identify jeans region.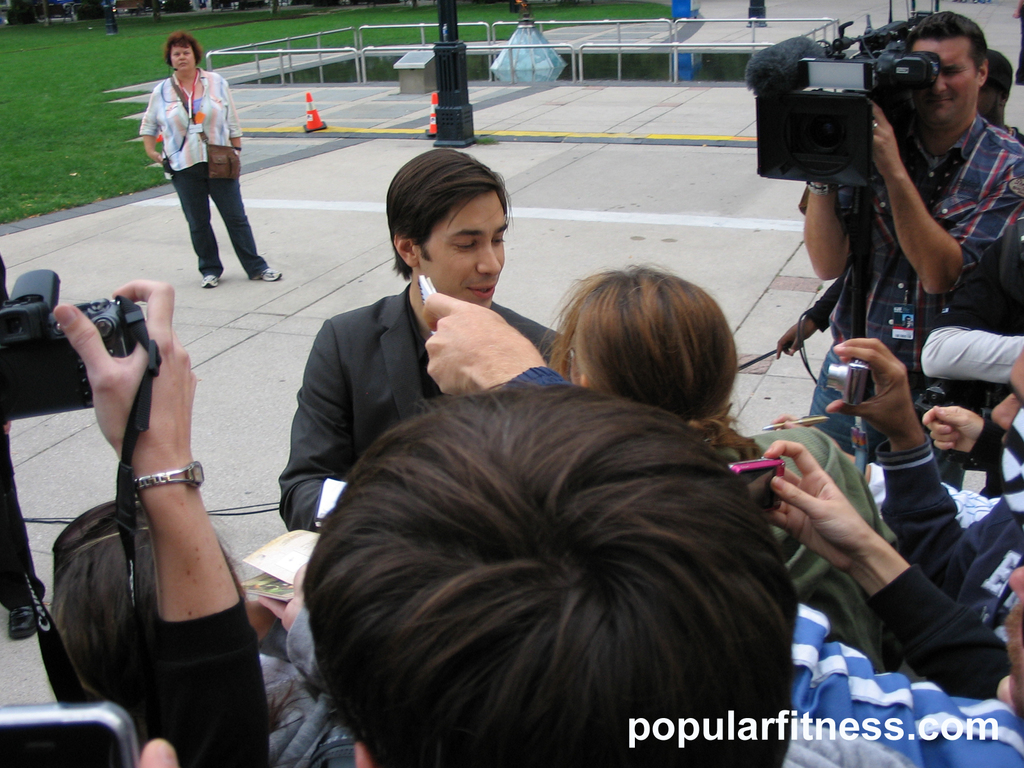
Region: x1=806, y1=346, x2=864, y2=458.
